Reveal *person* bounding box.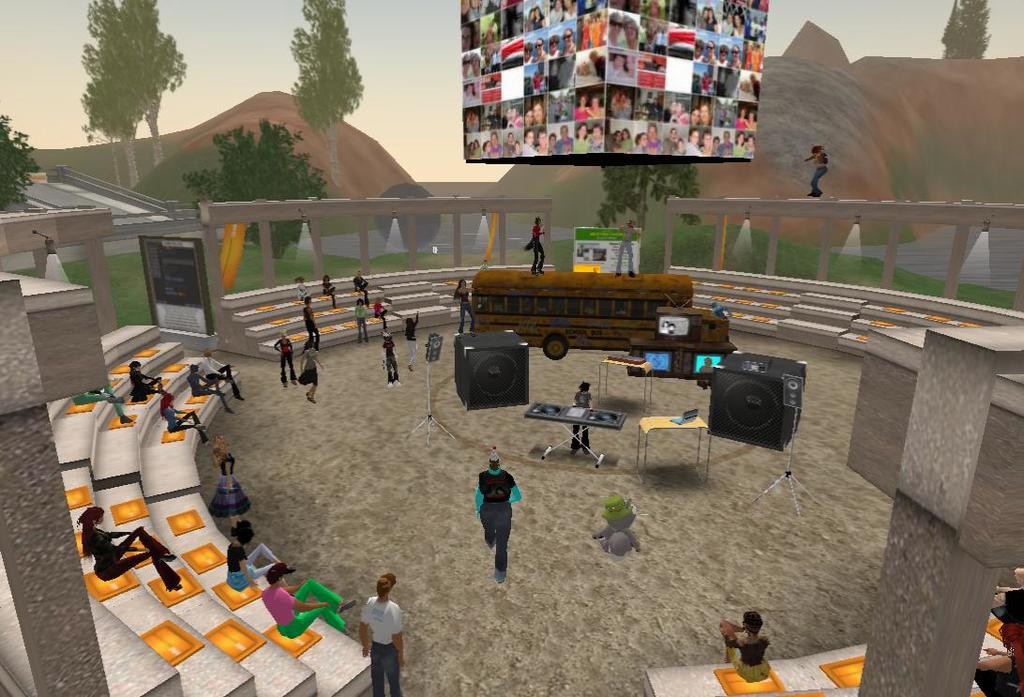
Revealed: bbox=(259, 562, 359, 638).
